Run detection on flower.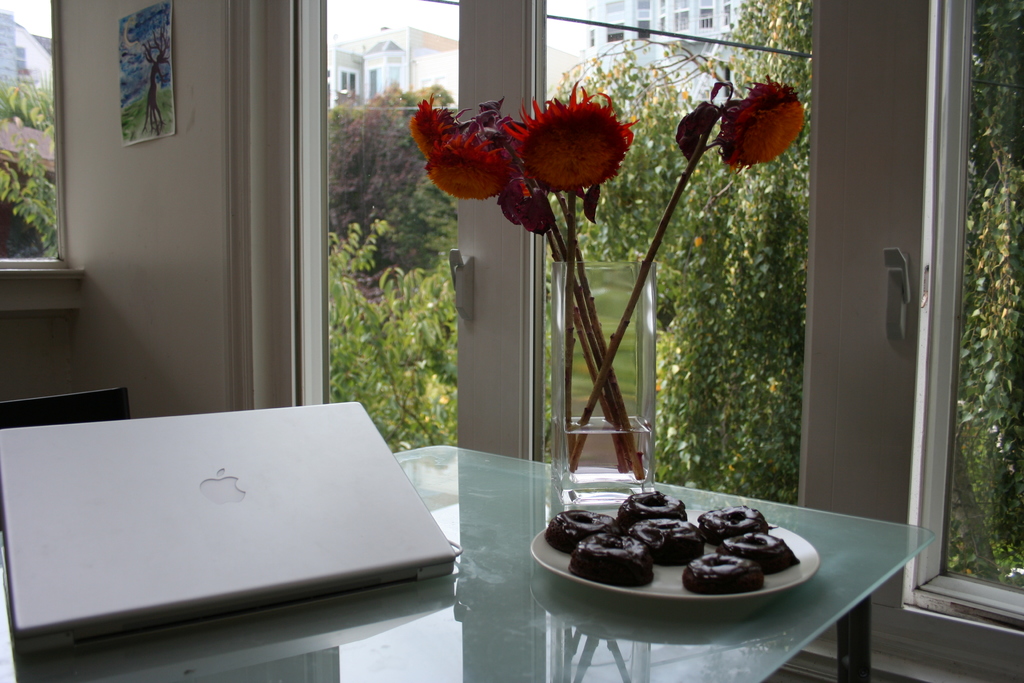
Result: Rect(424, 132, 517, 201).
